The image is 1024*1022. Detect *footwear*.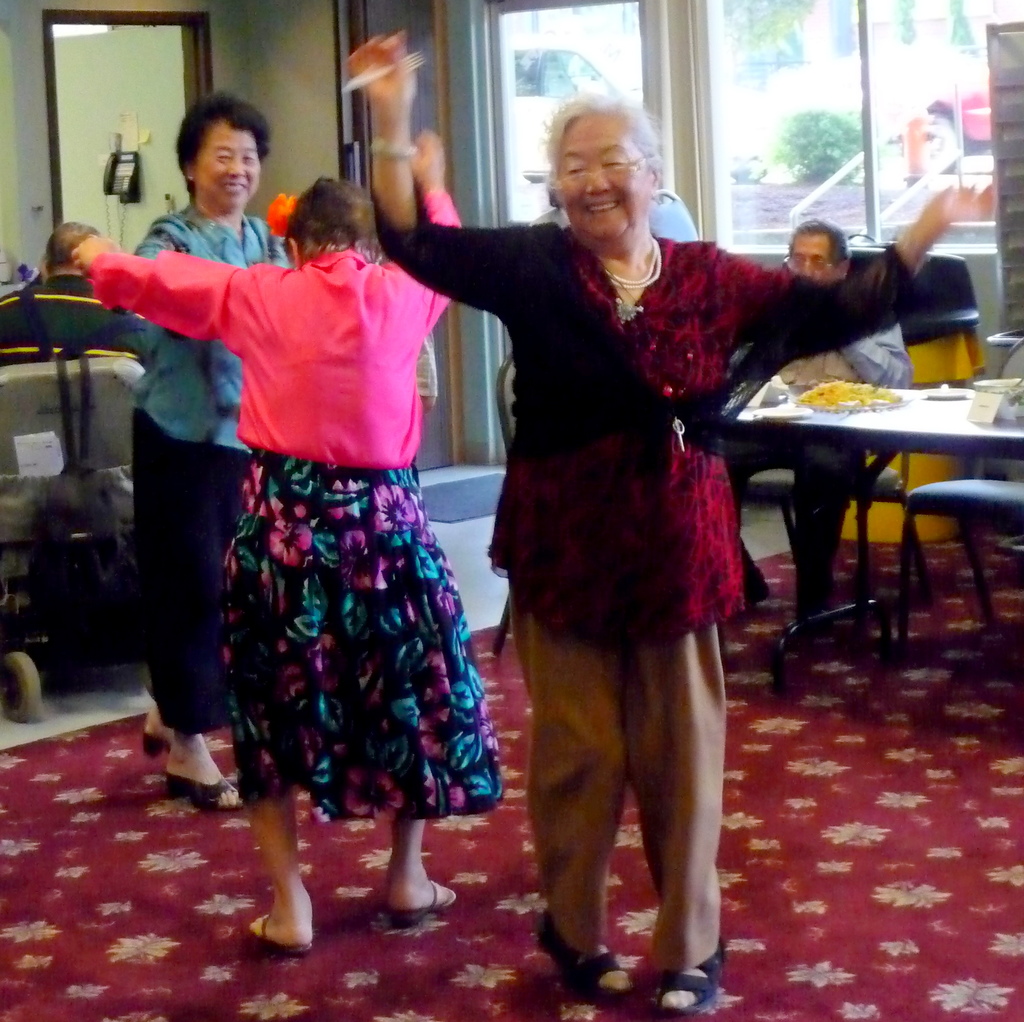
Detection: bbox=[162, 766, 247, 811].
